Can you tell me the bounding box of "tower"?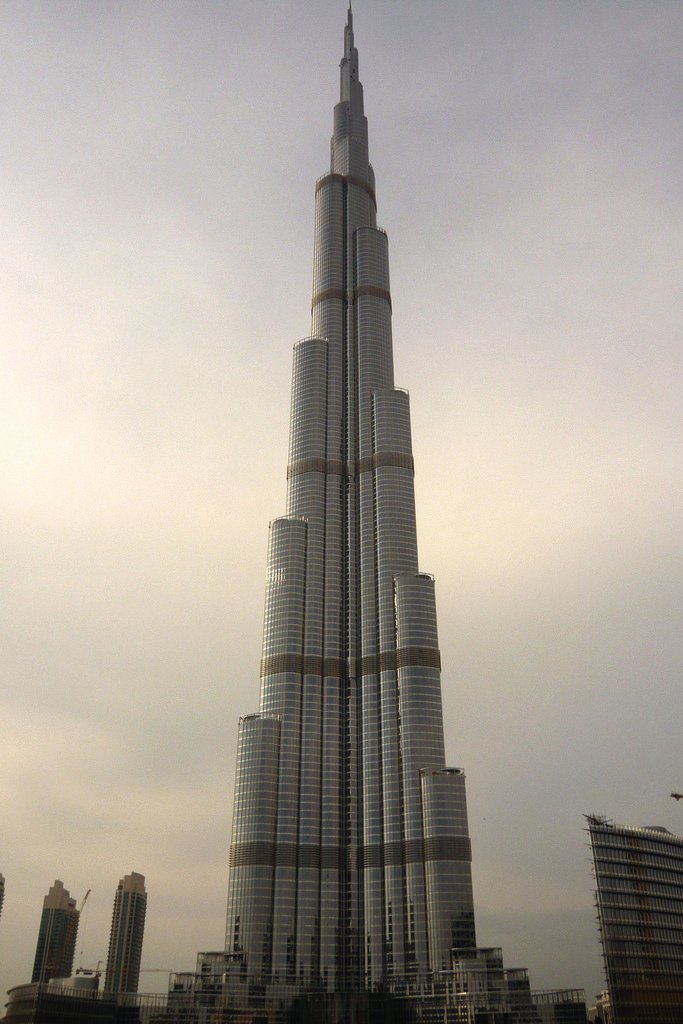
169:0:535:1023.
